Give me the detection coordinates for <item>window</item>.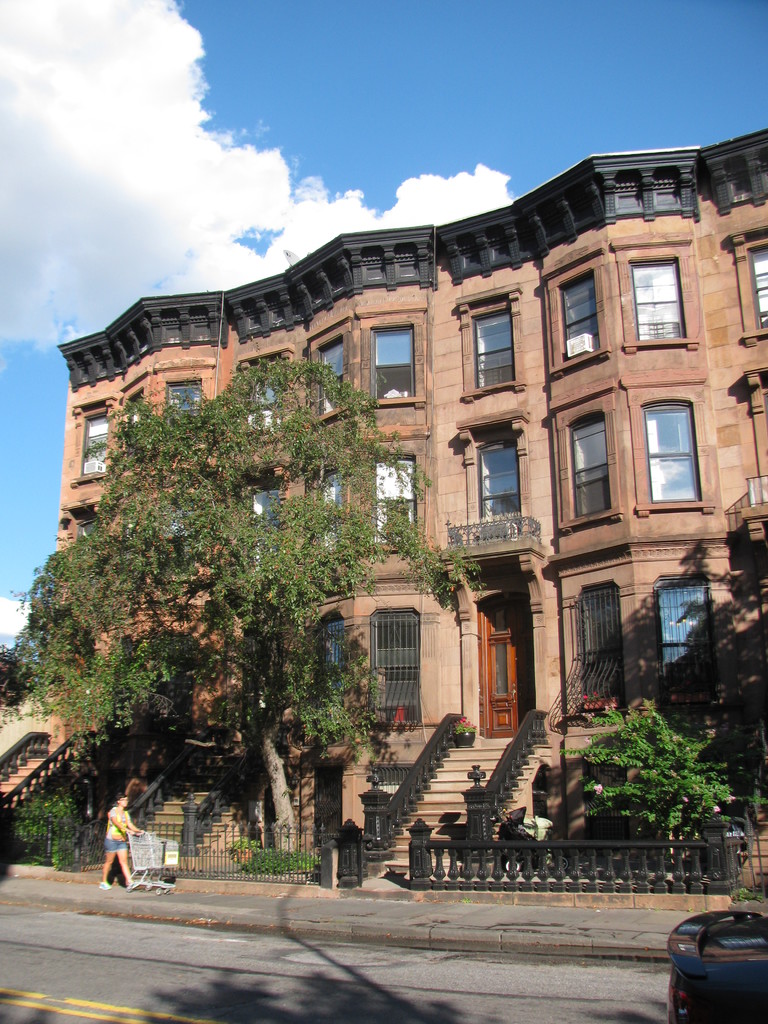
box=[606, 227, 702, 349].
